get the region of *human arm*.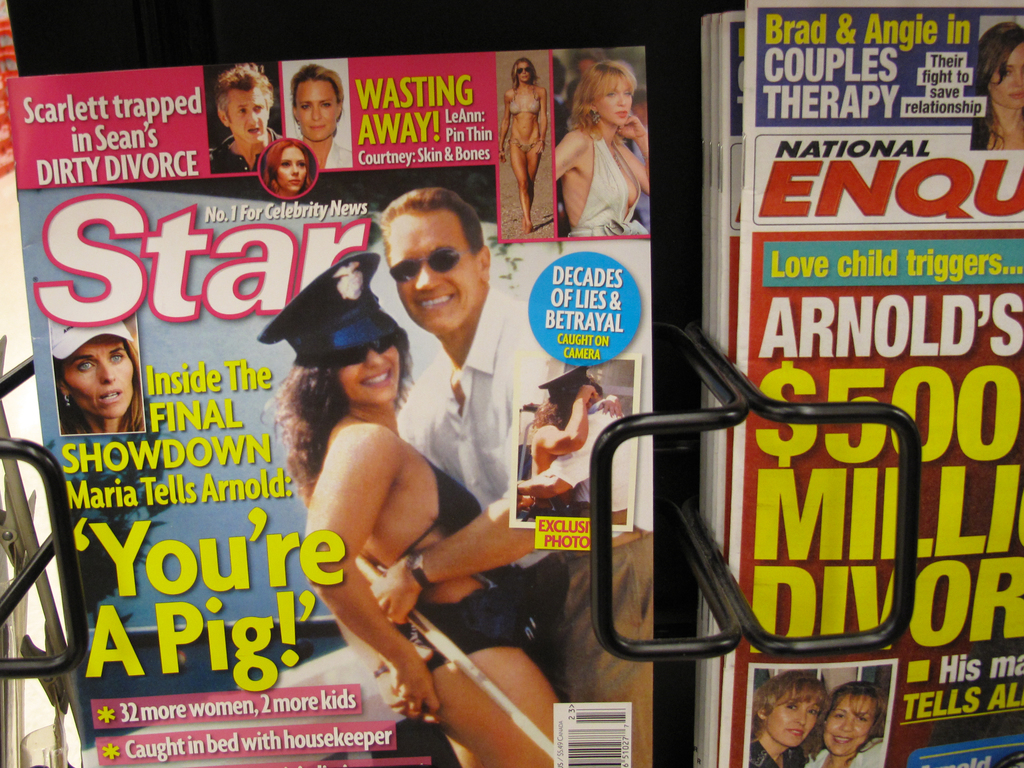
[x1=374, y1=348, x2=547, y2=624].
